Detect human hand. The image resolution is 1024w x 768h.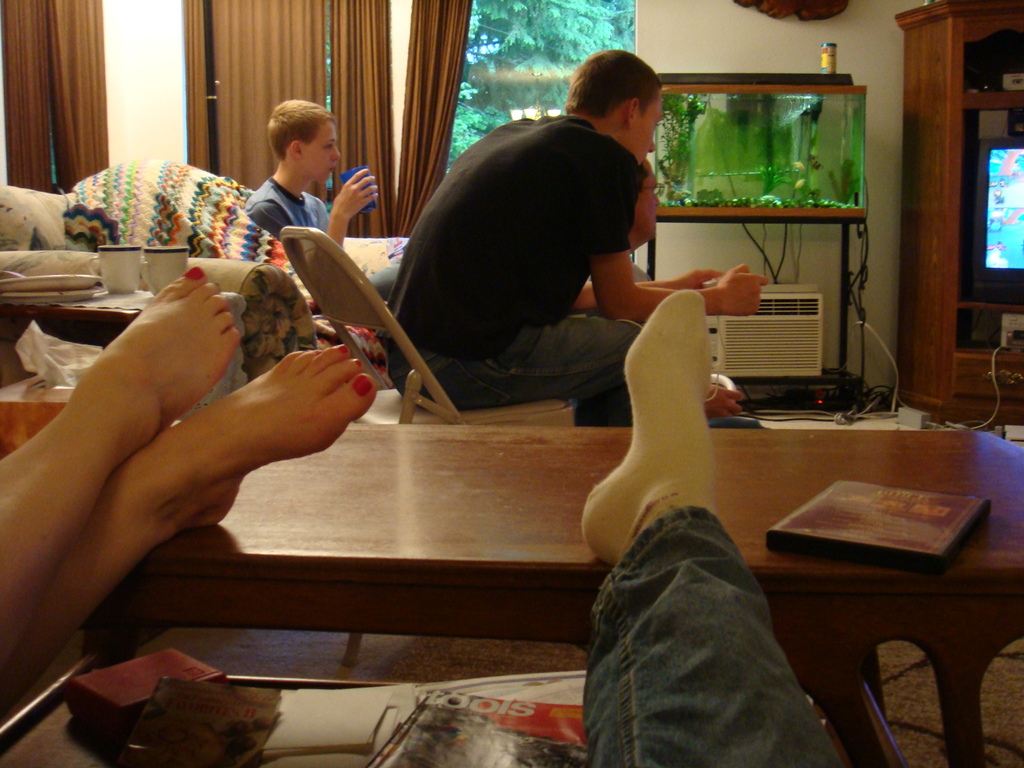
[left=717, top=255, right=771, bottom=318].
